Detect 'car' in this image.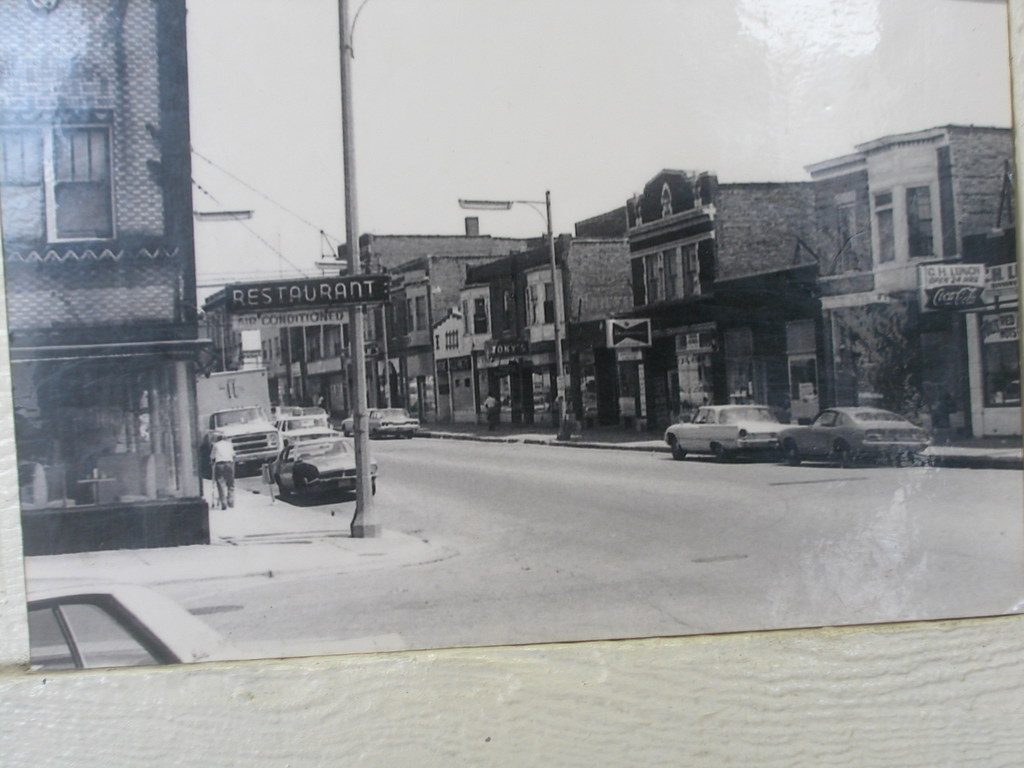
Detection: x1=664 y1=406 x2=794 y2=463.
